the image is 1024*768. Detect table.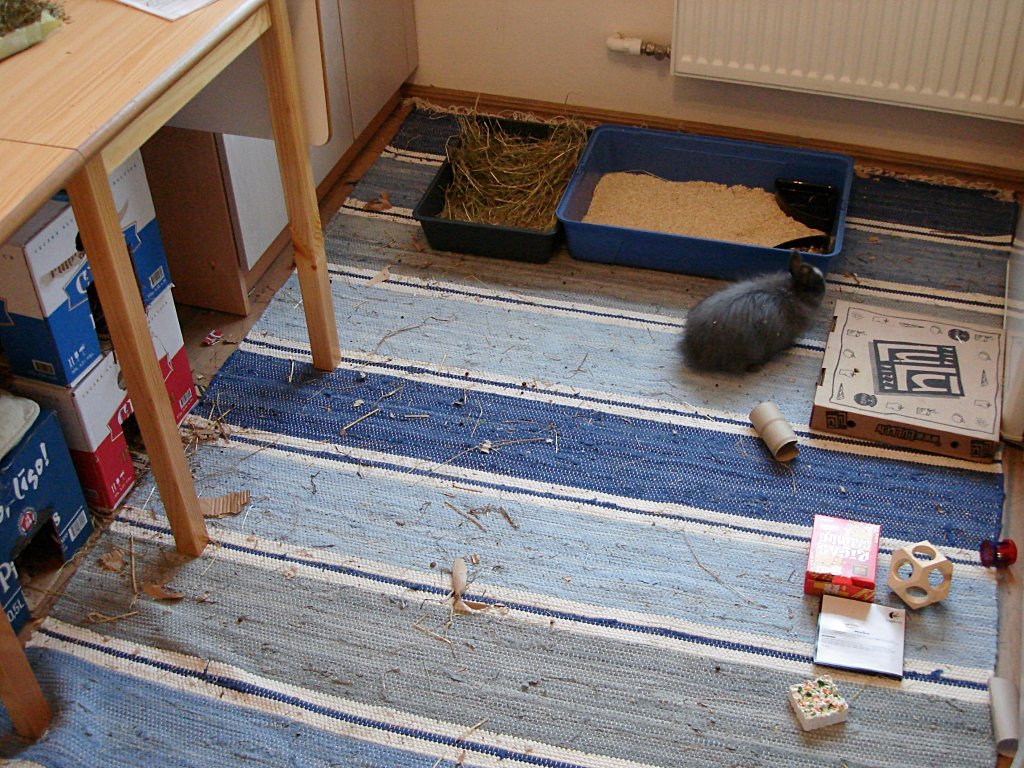
Detection: 0 66 382 536.
